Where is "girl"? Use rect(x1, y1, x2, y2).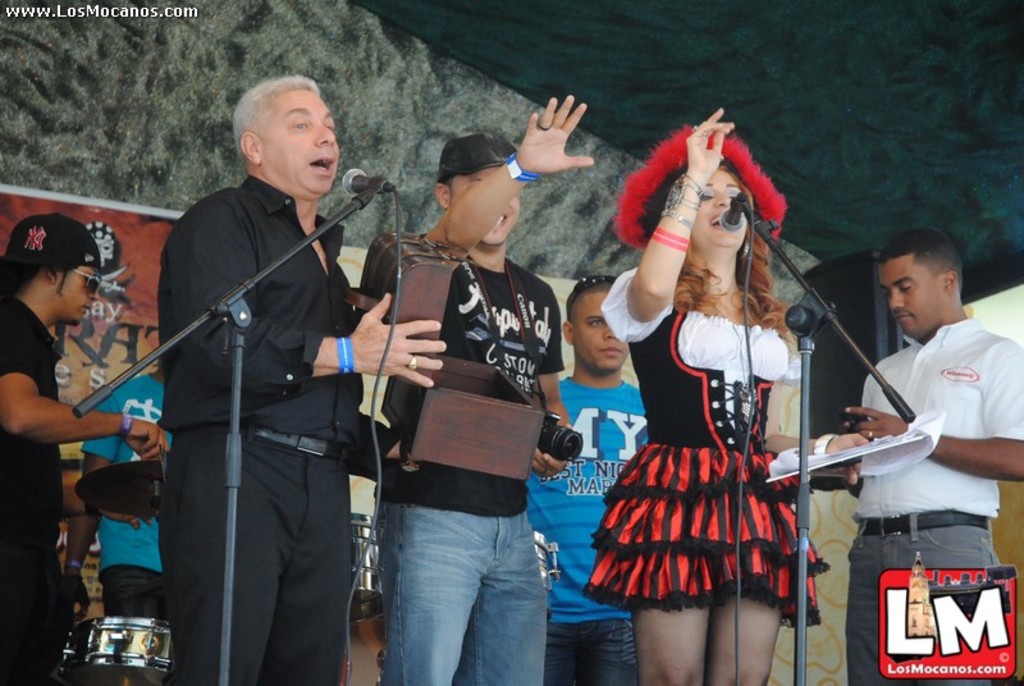
rect(586, 106, 835, 685).
